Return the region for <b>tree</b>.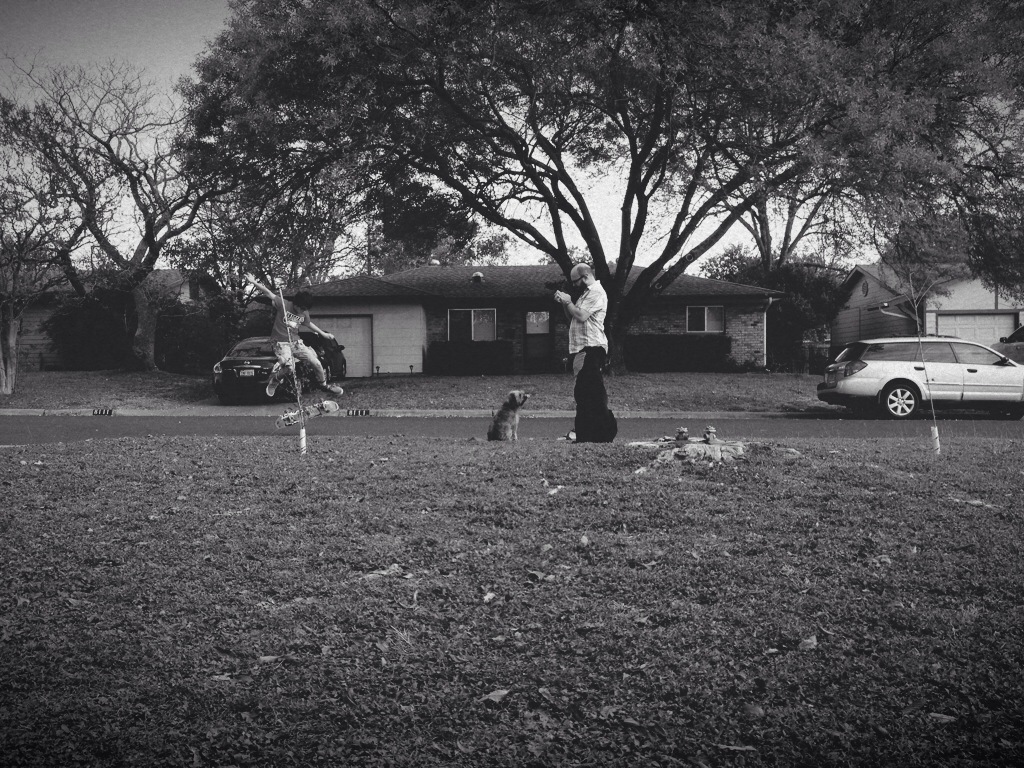
[x1=37, y1=52, x2=236, y2=406].
